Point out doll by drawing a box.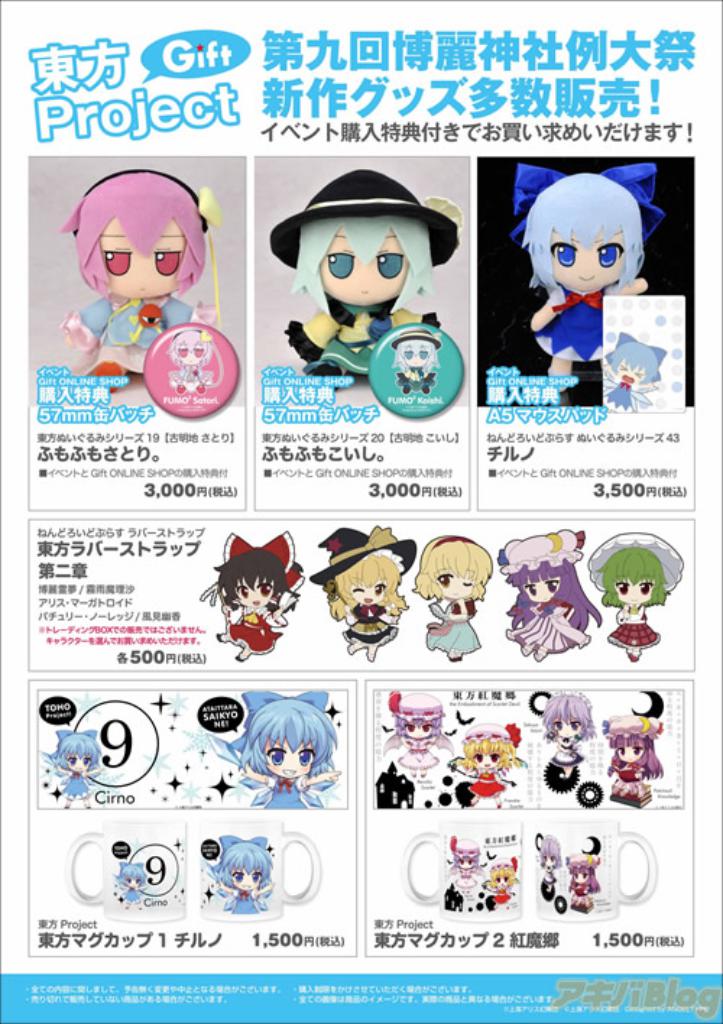
<region>445, 712, 510, 806</region>.
